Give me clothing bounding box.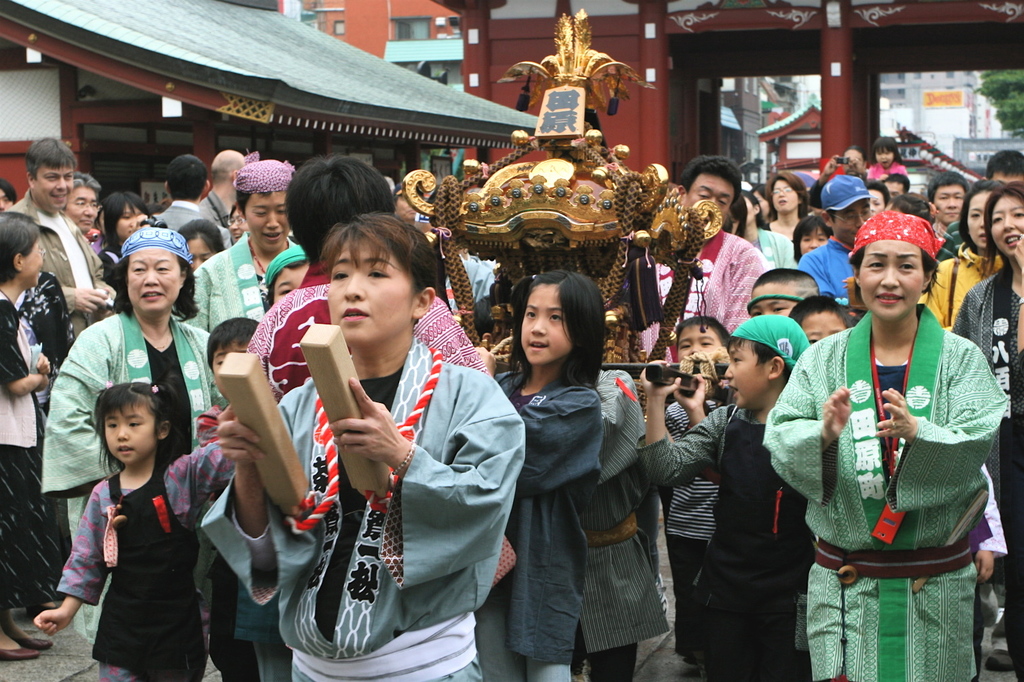
[161,197,232,244].
